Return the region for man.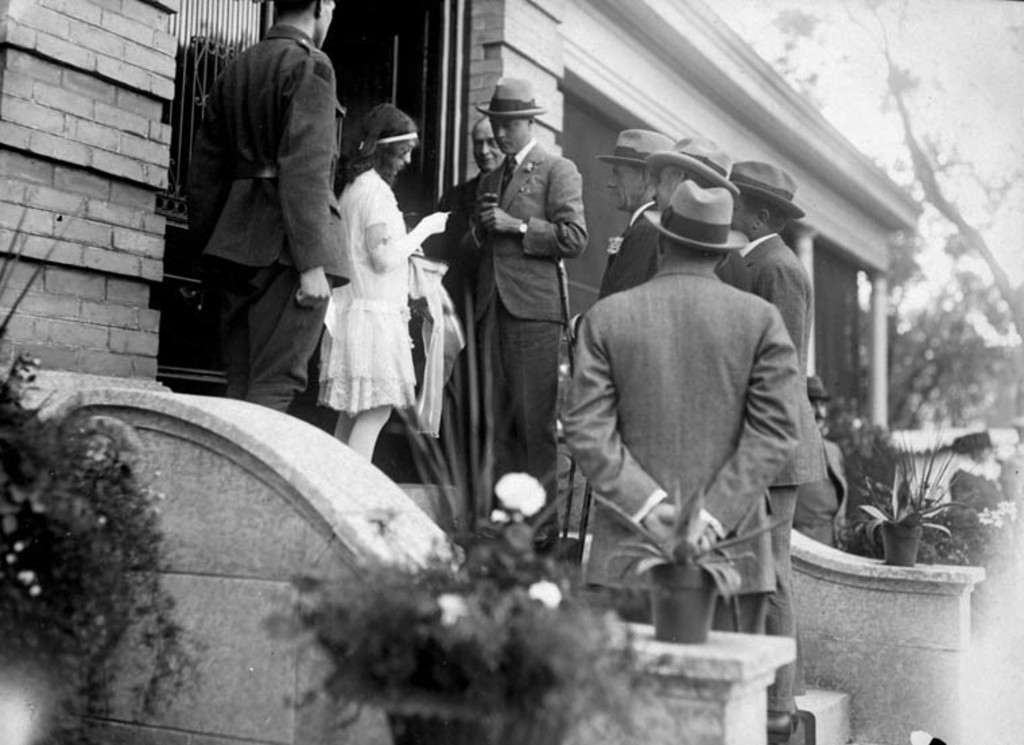
(201, 0, 350, 418).
